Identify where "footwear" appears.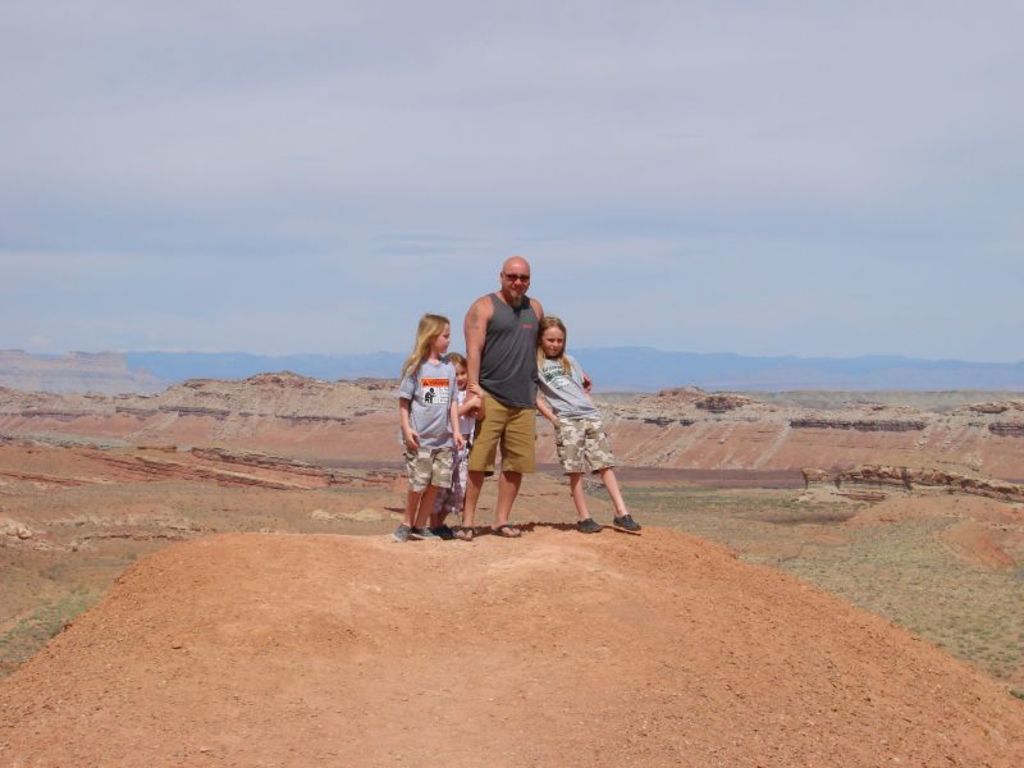
Appears at [left=454, top=522, right=476, bottom=543].
